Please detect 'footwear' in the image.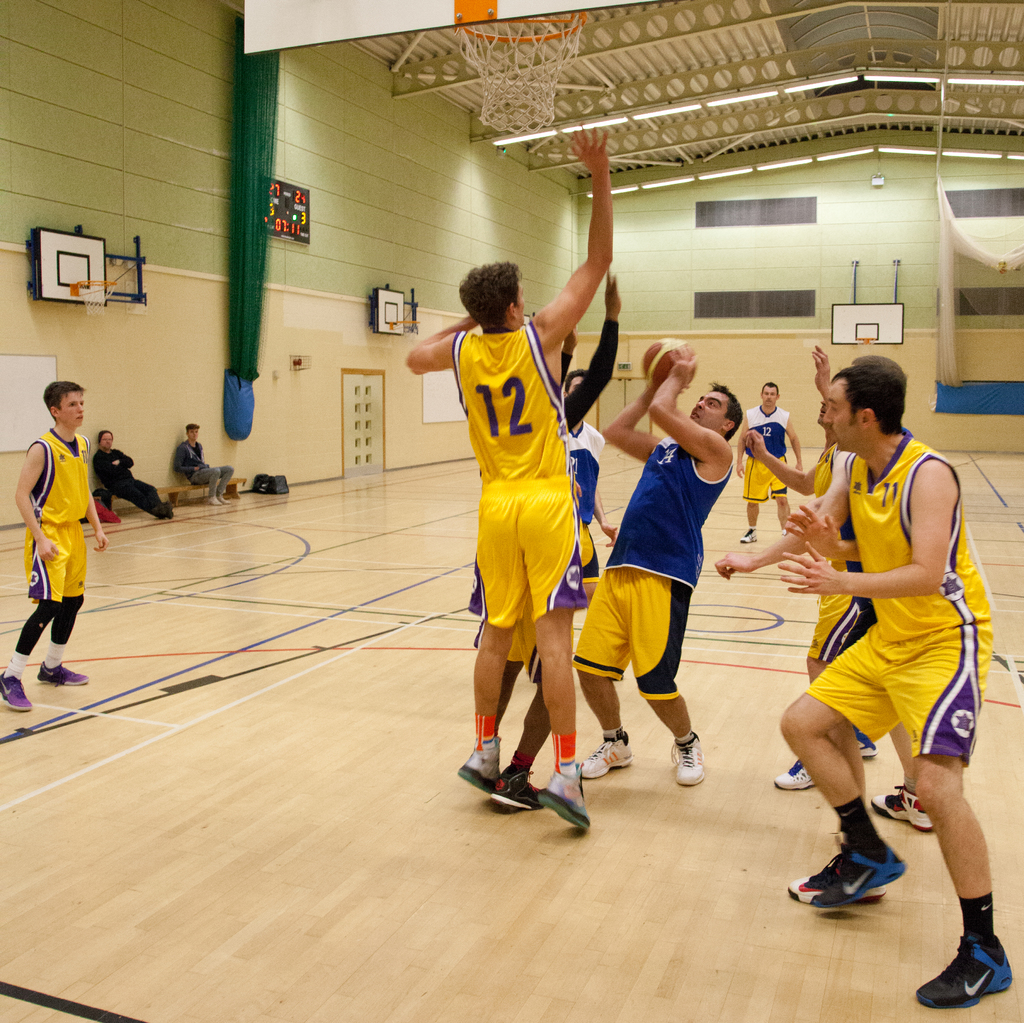
bbox=(913, 929, 1016, 1006).
